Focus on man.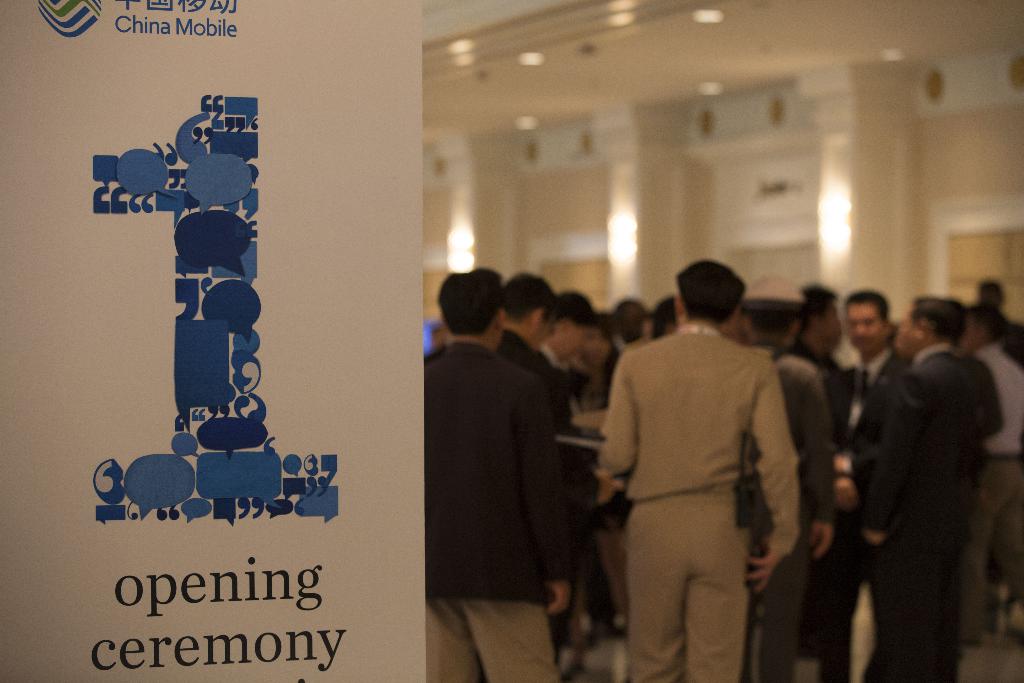
Focused at (979,286,1023,356).
